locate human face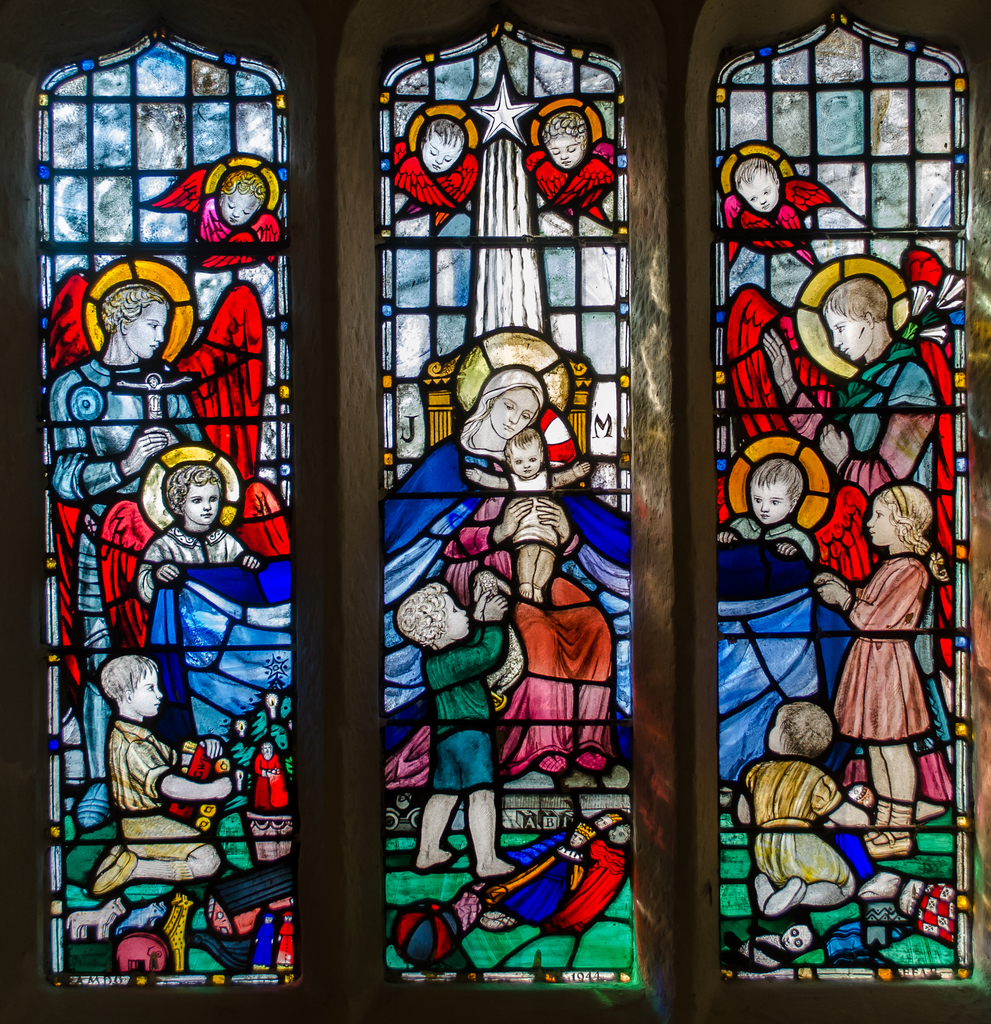
l=437, t=598, r=472, b=645
